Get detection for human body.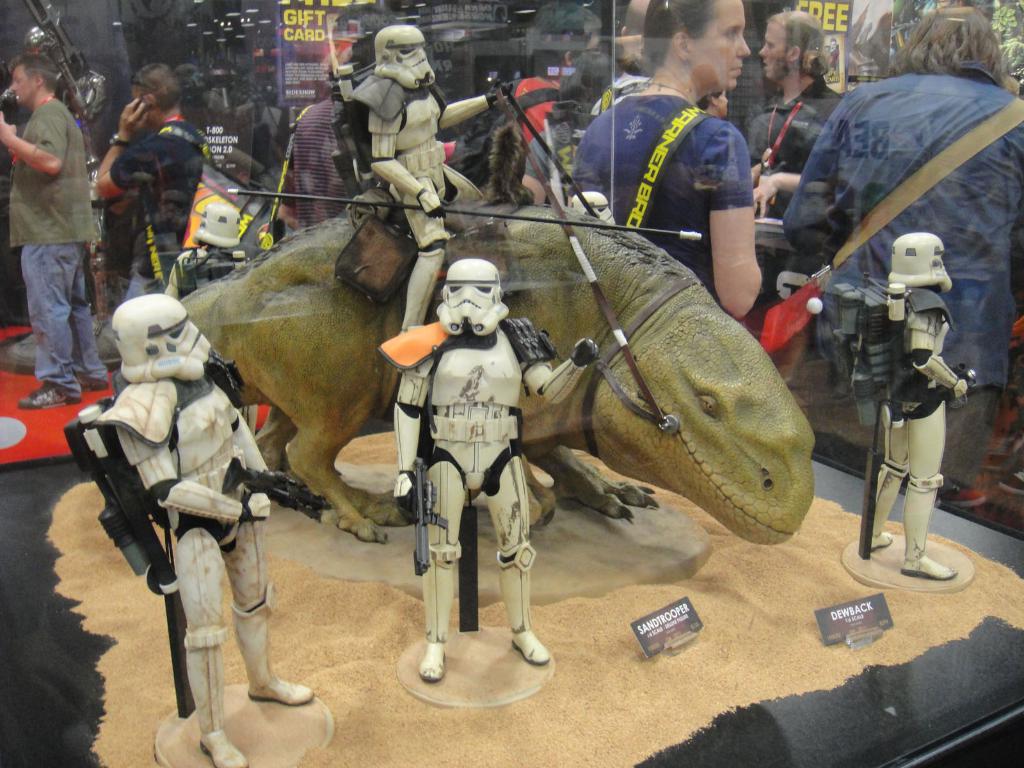
Detection: (8, 56, 103, 396).
